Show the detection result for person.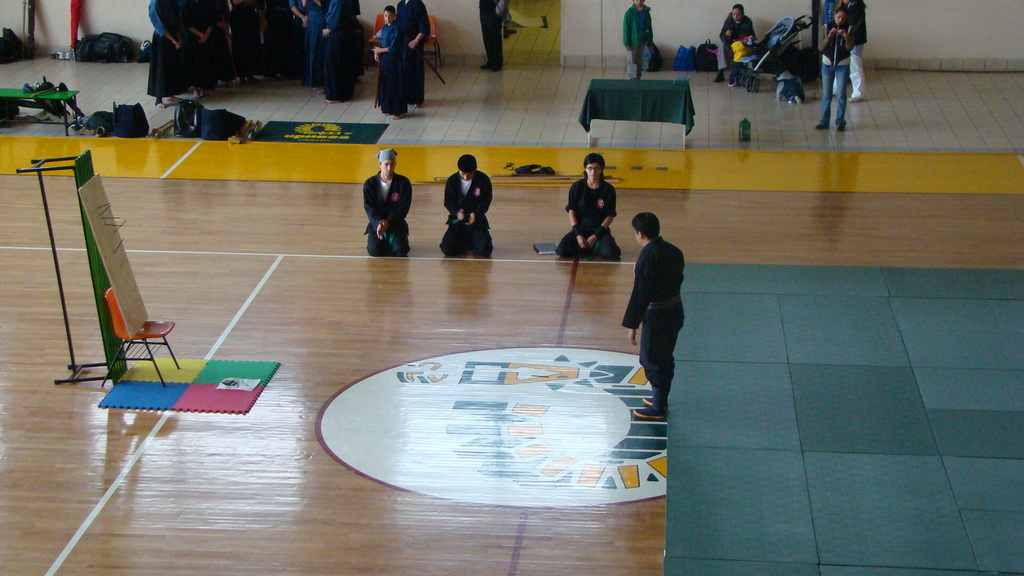
552:153:615:258.
